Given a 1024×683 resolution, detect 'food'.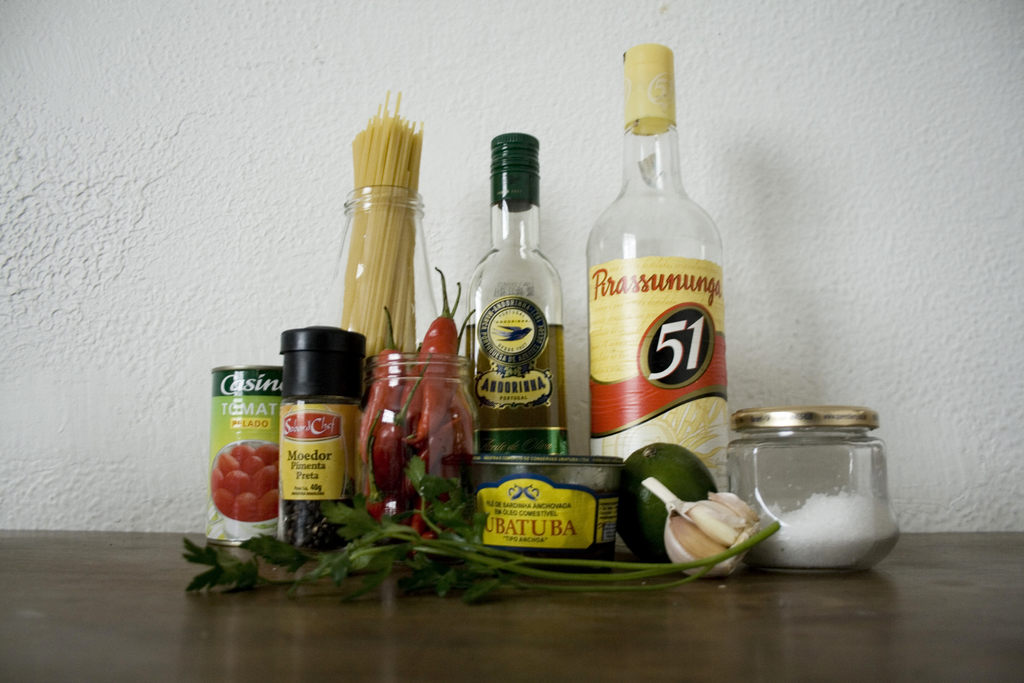
bbox(225, 470, 252, 495).
